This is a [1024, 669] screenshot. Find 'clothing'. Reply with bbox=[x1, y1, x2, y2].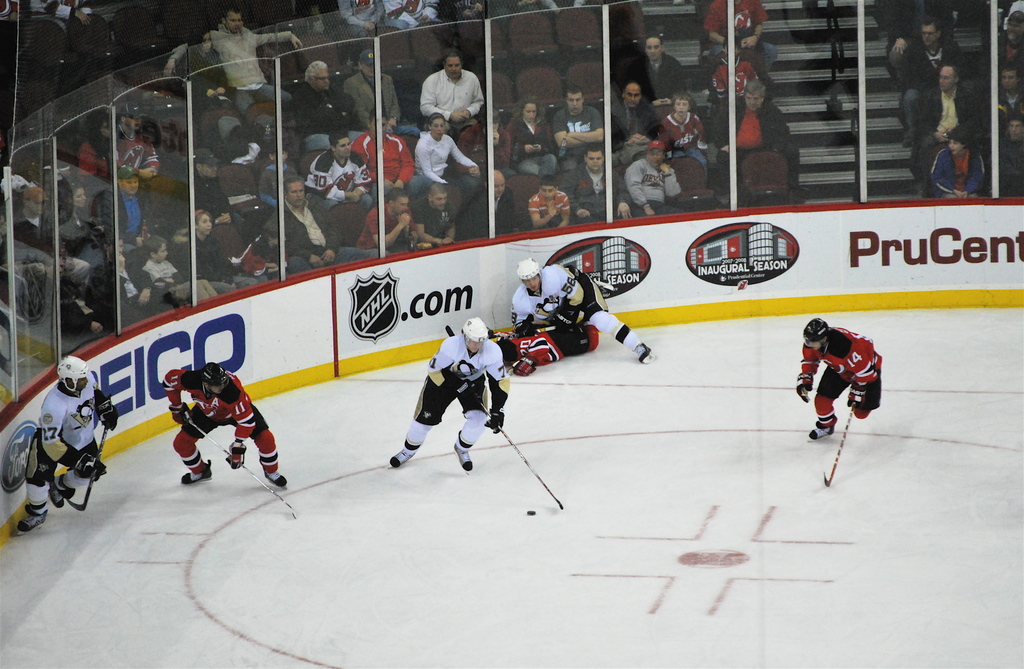
bbox=[22, 375, 116, 515].
